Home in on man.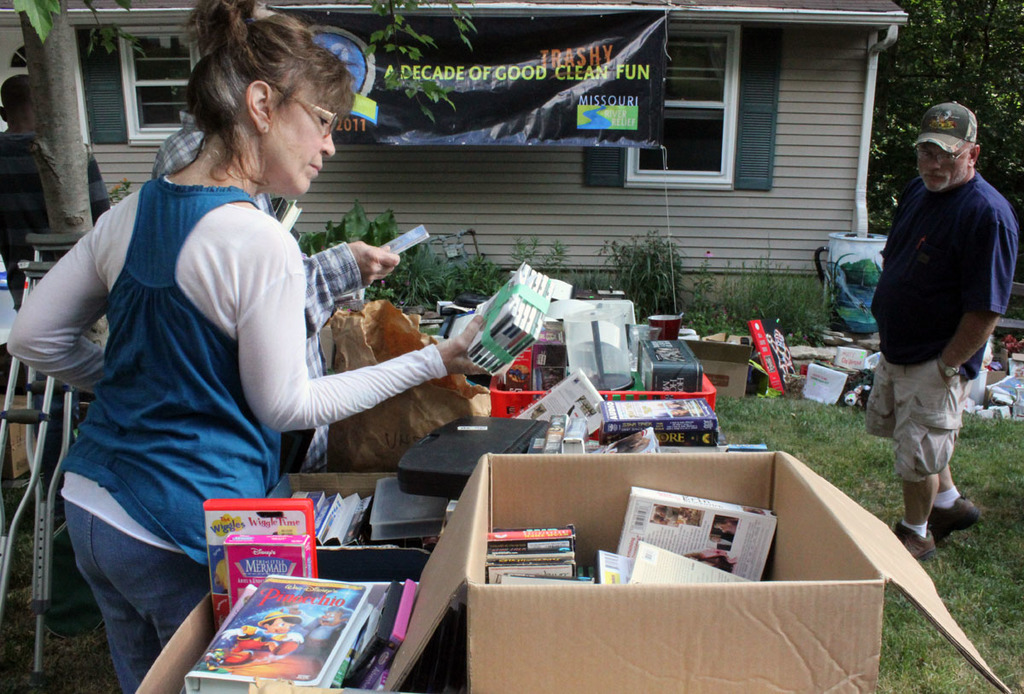
Homed in at (0, 73, 109, 487).
